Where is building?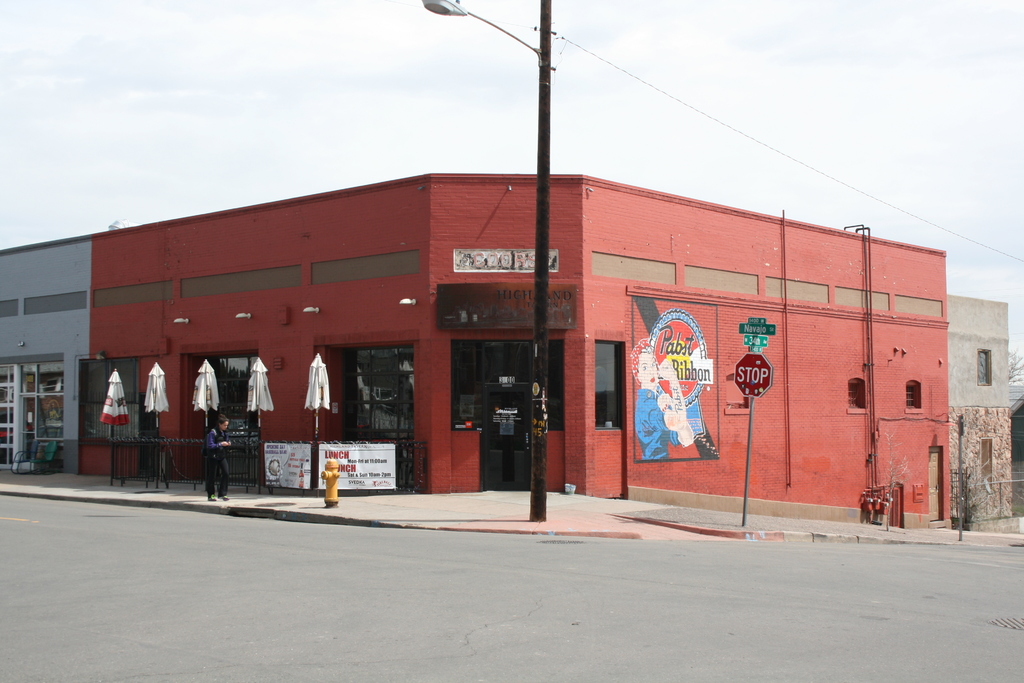
<bbox>948, 302, 1011, 525</bbox>.
